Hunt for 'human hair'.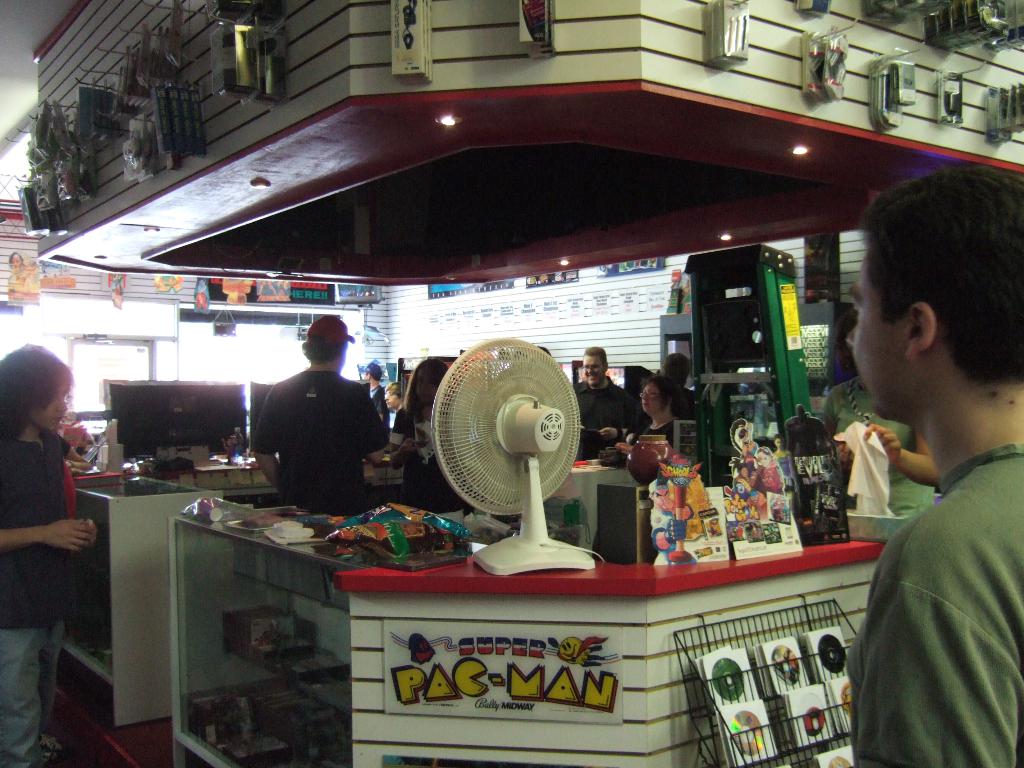
Hunted down at [0,344,72,447].
